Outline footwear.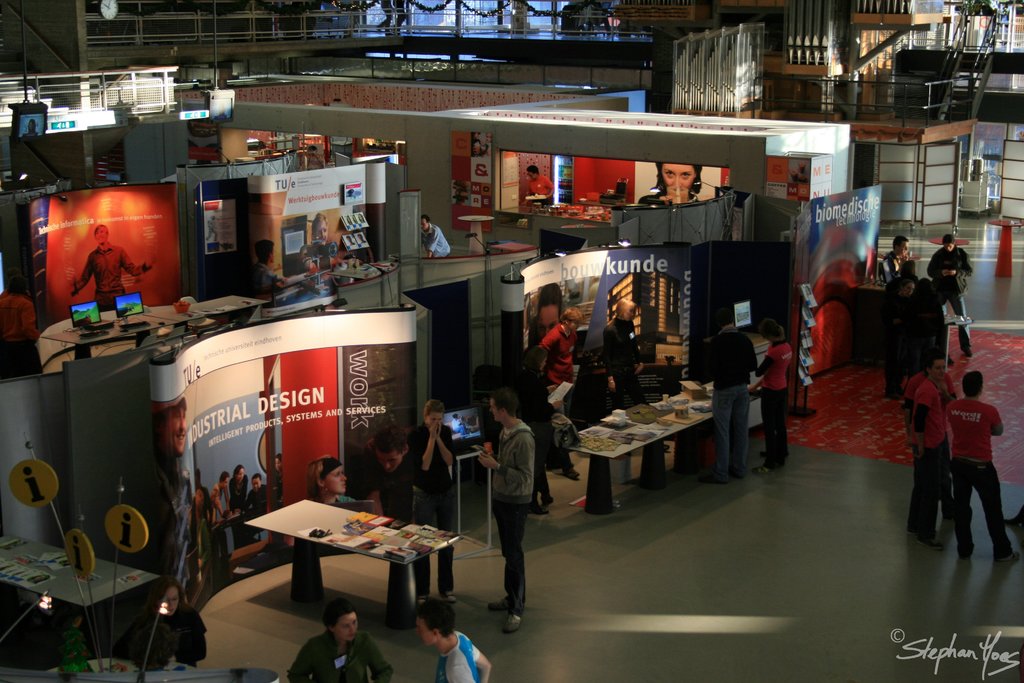
Outline: <region>750, 465, 772, 477</region>.
